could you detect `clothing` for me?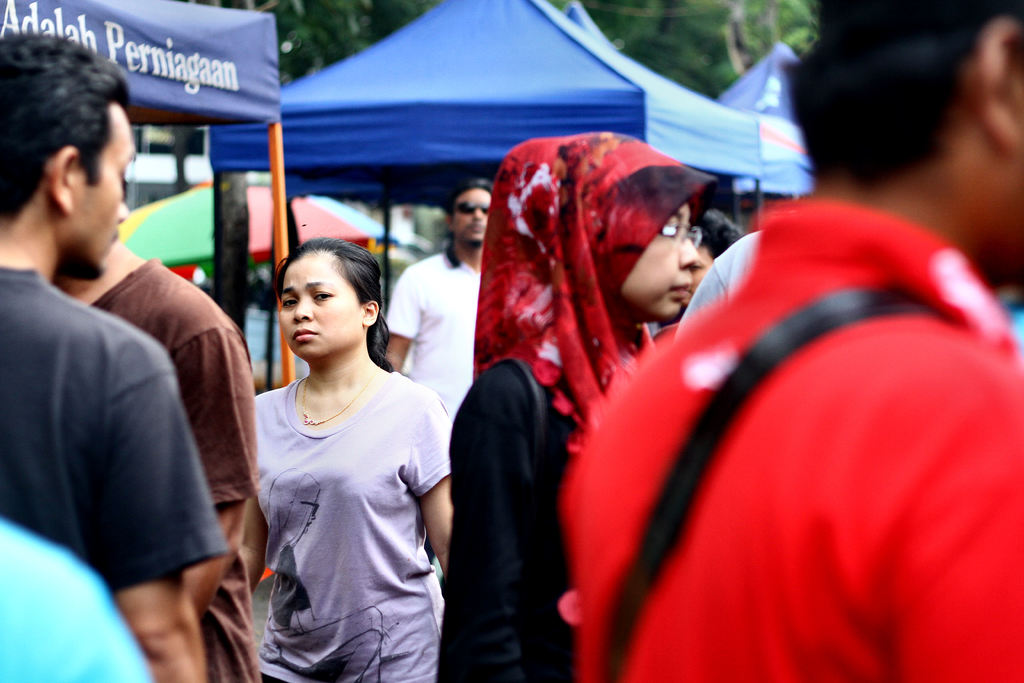
Detection result: (72, 255, 271, 682).
